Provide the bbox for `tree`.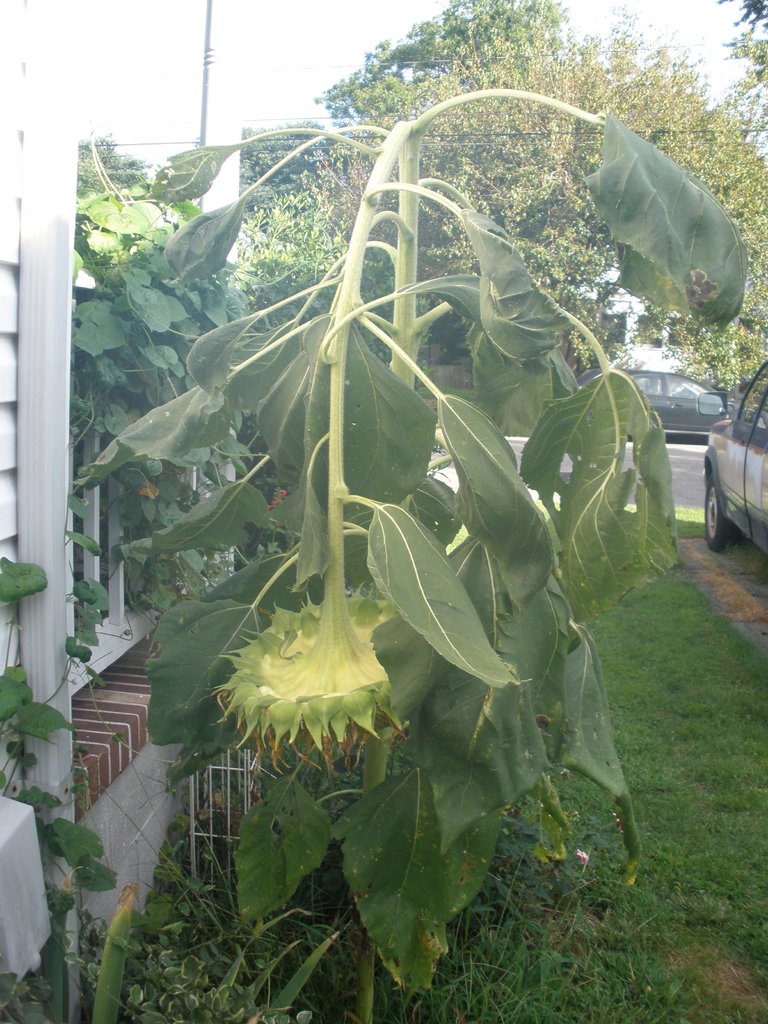
box=[229, 0, 584, 221].
